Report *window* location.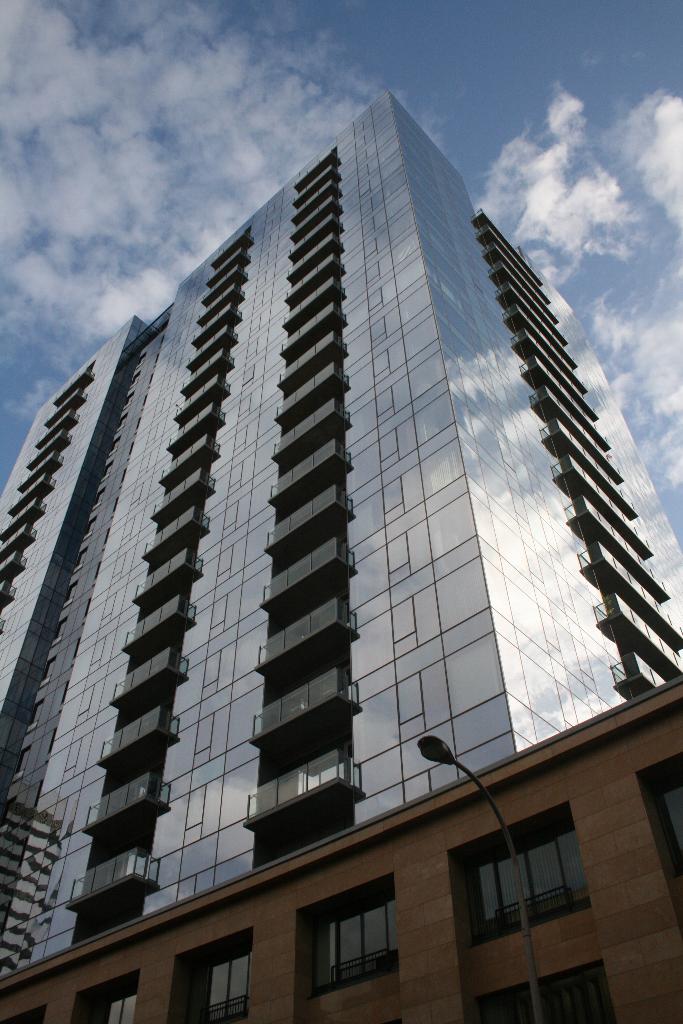
Report: x1=110 y1=434 x2=124 y2=454.
